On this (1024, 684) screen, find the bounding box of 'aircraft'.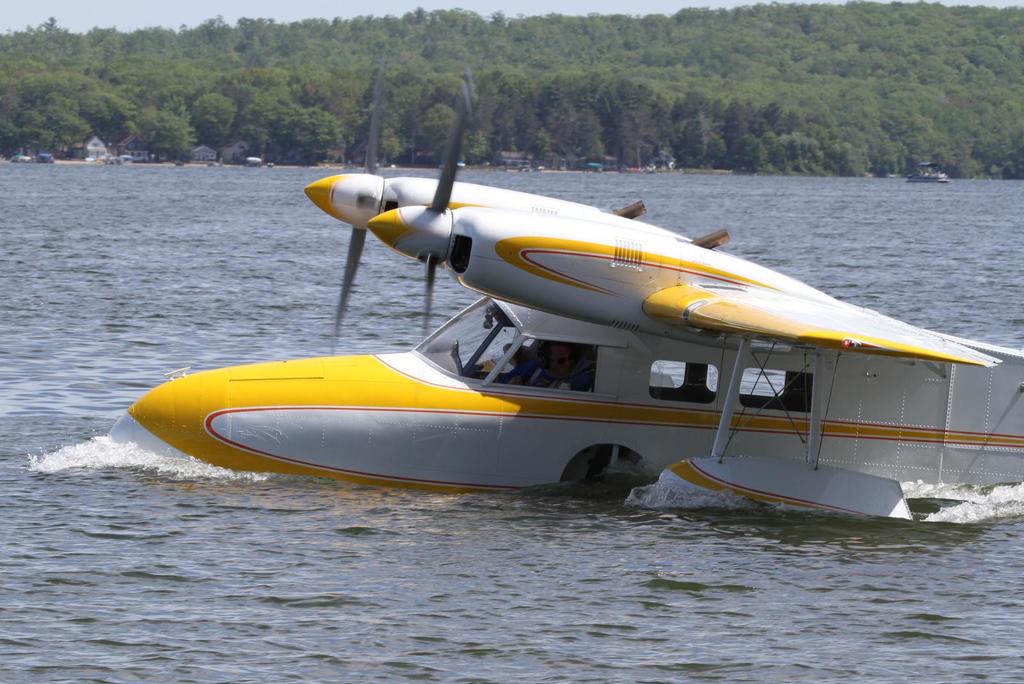
Bounding box: [left=116, top=120, right=964, bottom=516].
